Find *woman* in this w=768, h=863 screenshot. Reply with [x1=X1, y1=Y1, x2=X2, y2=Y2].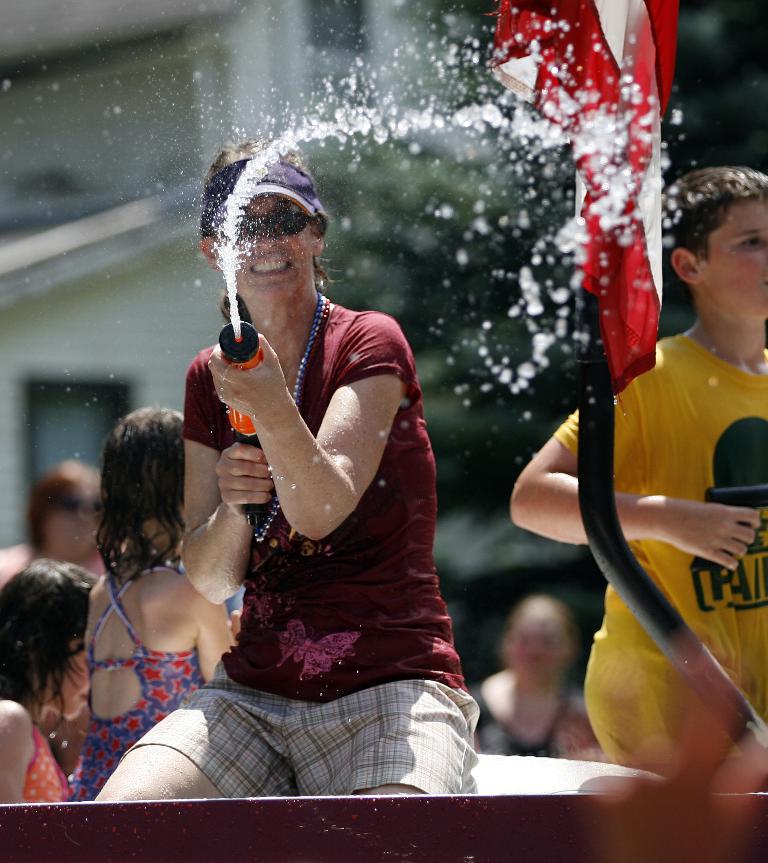
[x1=115, y1=136, x2=479, y2=826].
